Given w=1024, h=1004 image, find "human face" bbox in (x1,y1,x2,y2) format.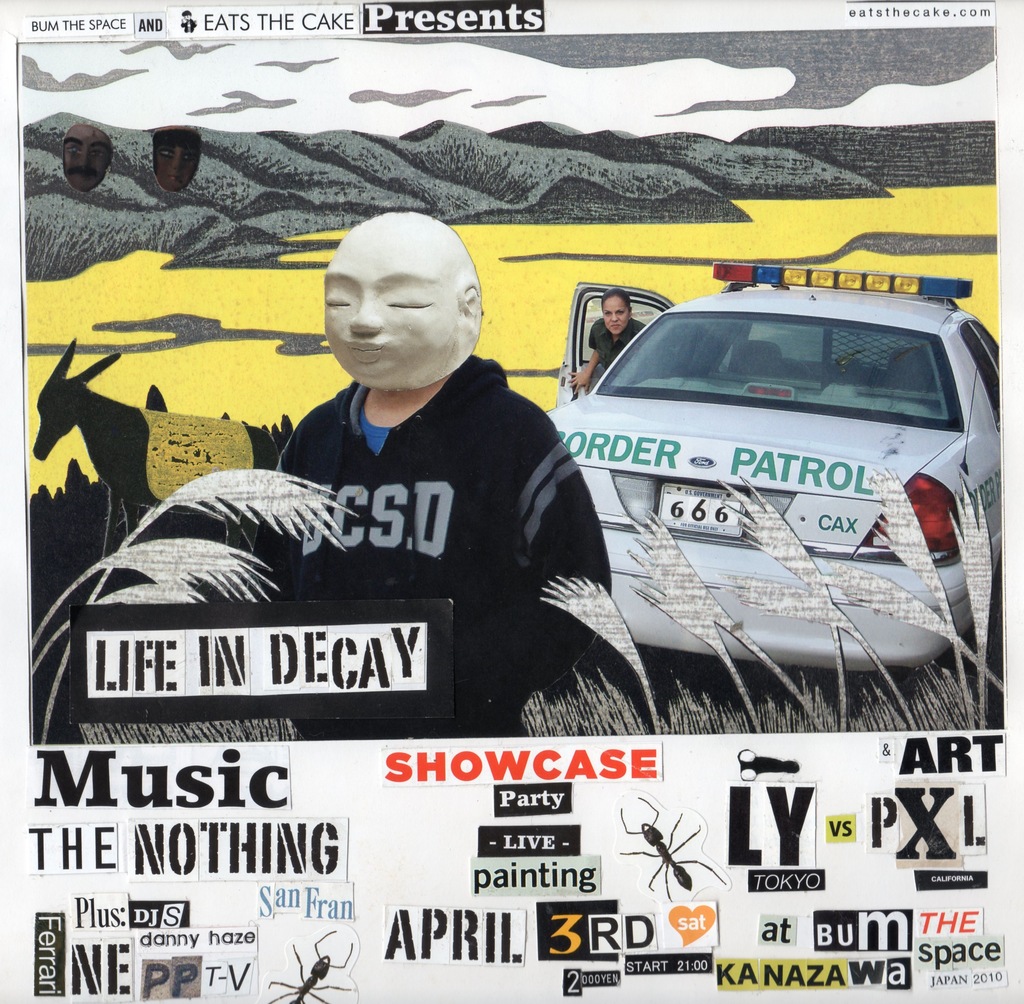
(323,230,460,385).
